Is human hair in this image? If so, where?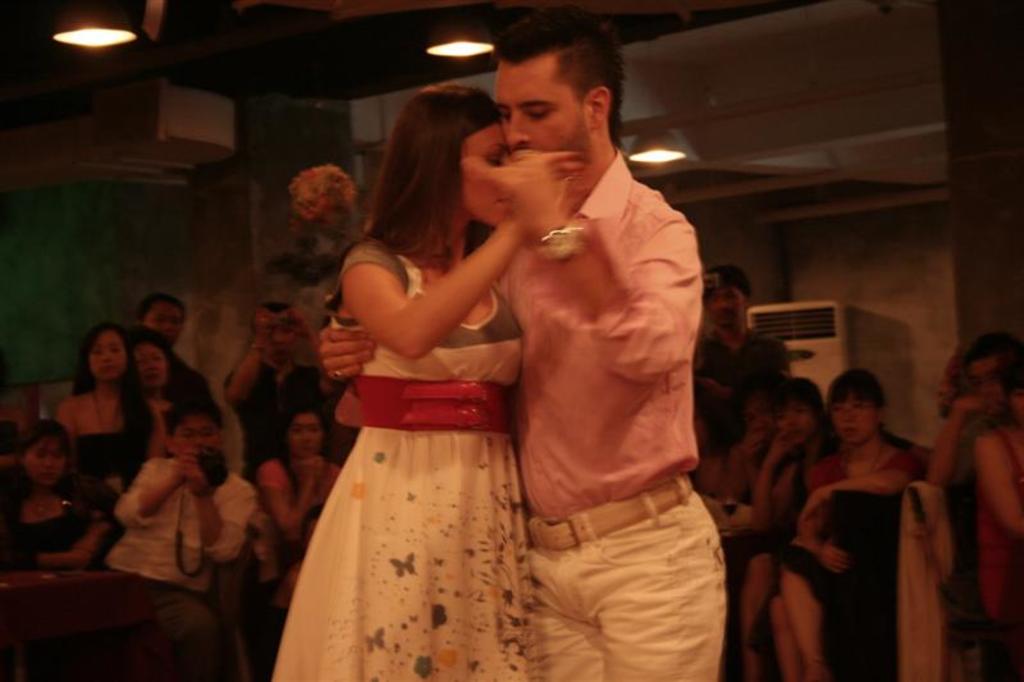
Yes, at detection(927, 333, 1012, 415).
